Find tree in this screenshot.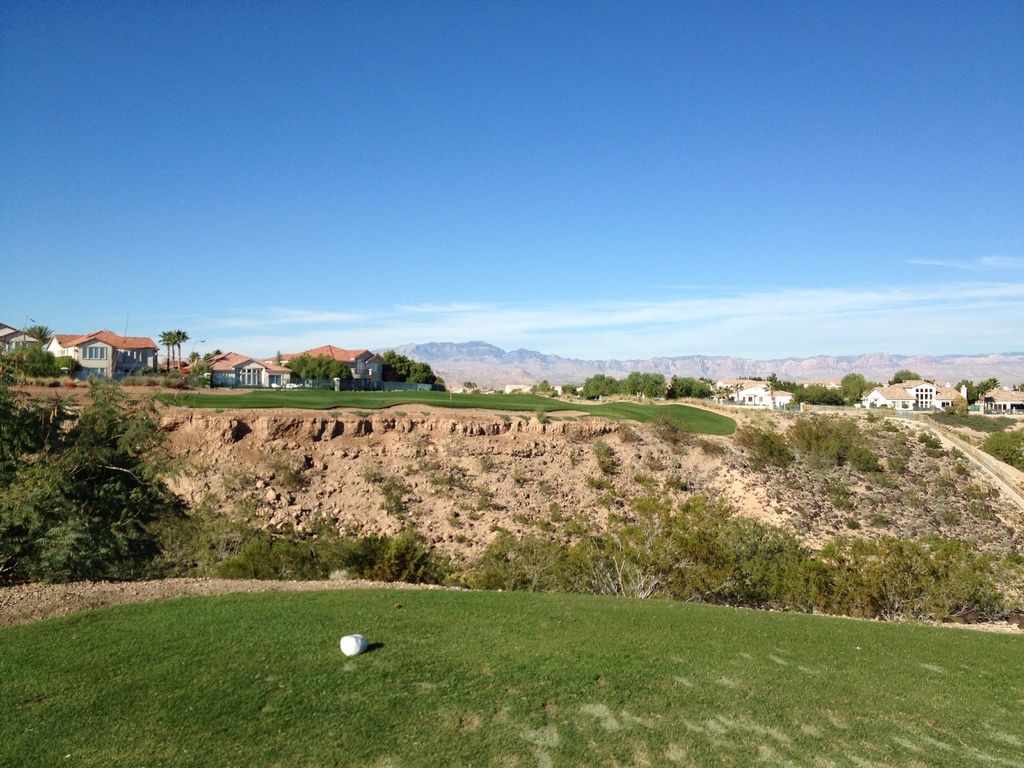
The bounding box for tree is bbox=(529, 381, 538, 395).
